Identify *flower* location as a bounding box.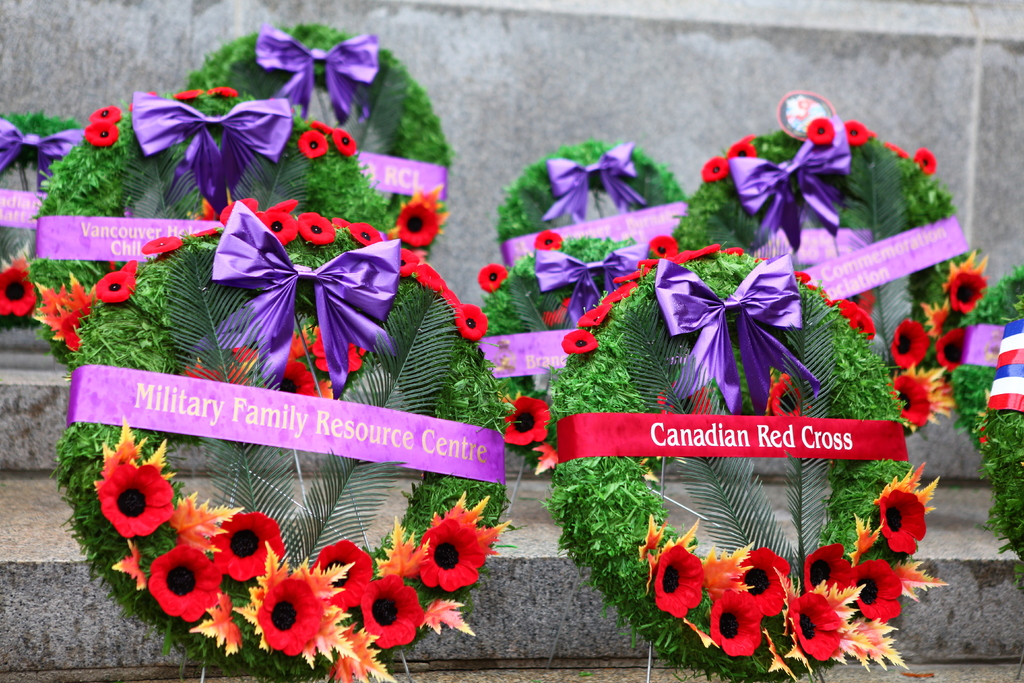
<bbox>655, 547, 703, 617</bbox>.
